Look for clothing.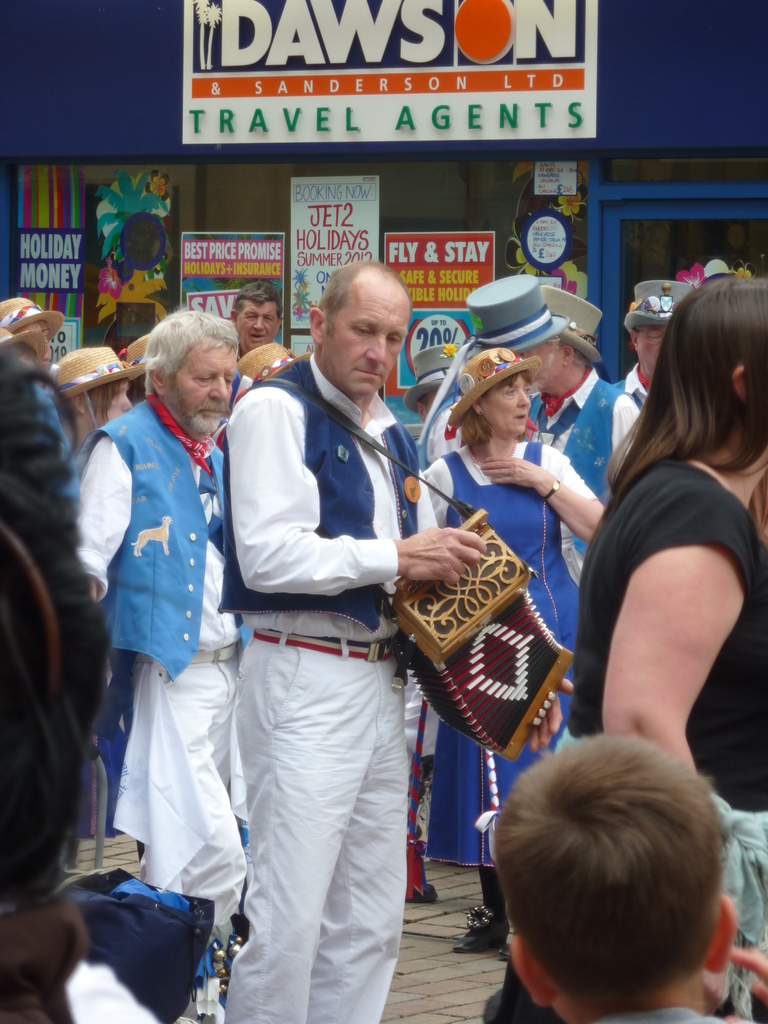
Found: {"x1": 415, "y1": 438, "x2": 600, "y2": 872}.
